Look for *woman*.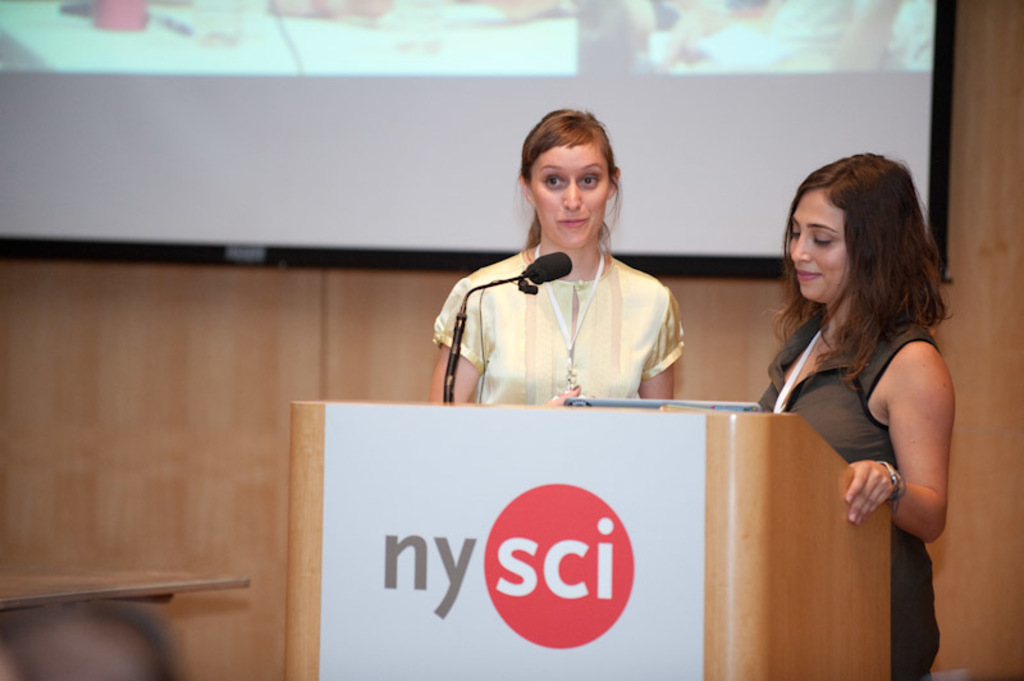
Found: 754 150 954 680.
